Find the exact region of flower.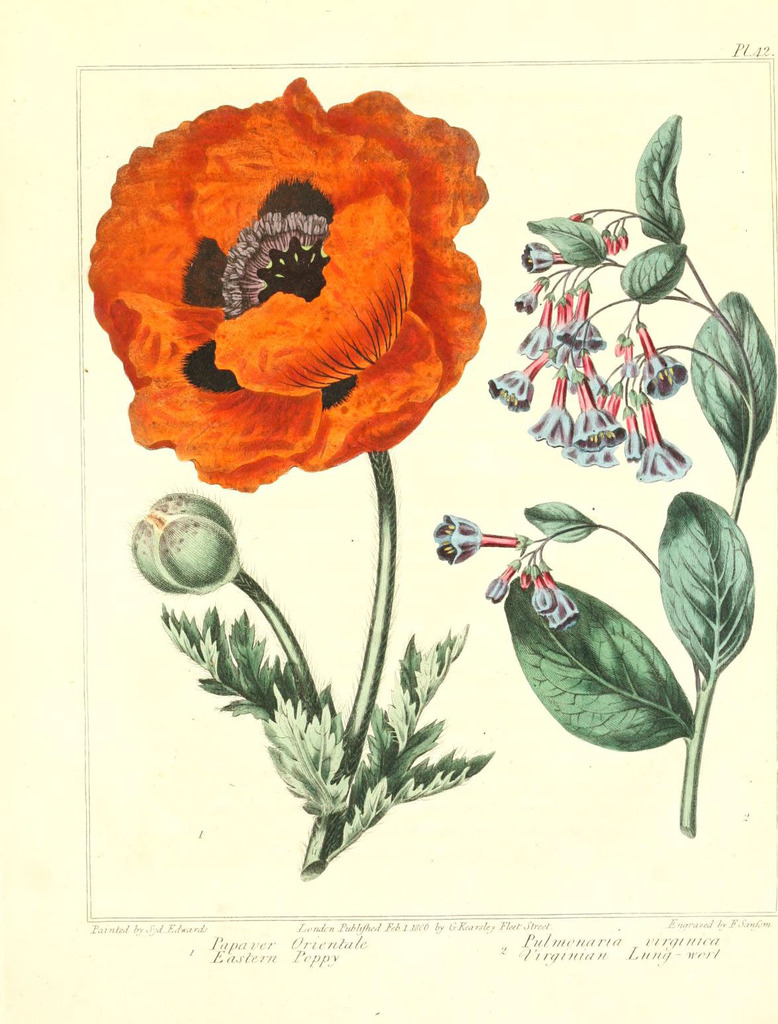
Exact region: bbox=[432, 512, 516, 568].
